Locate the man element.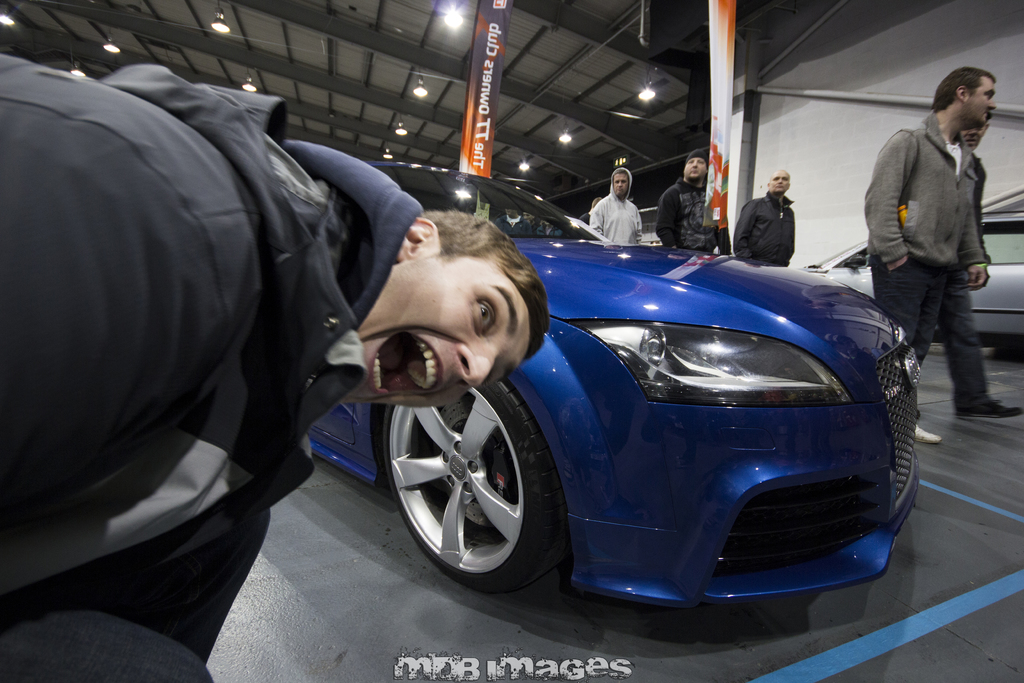
Element bbox: (0, 53, 548, 682).
